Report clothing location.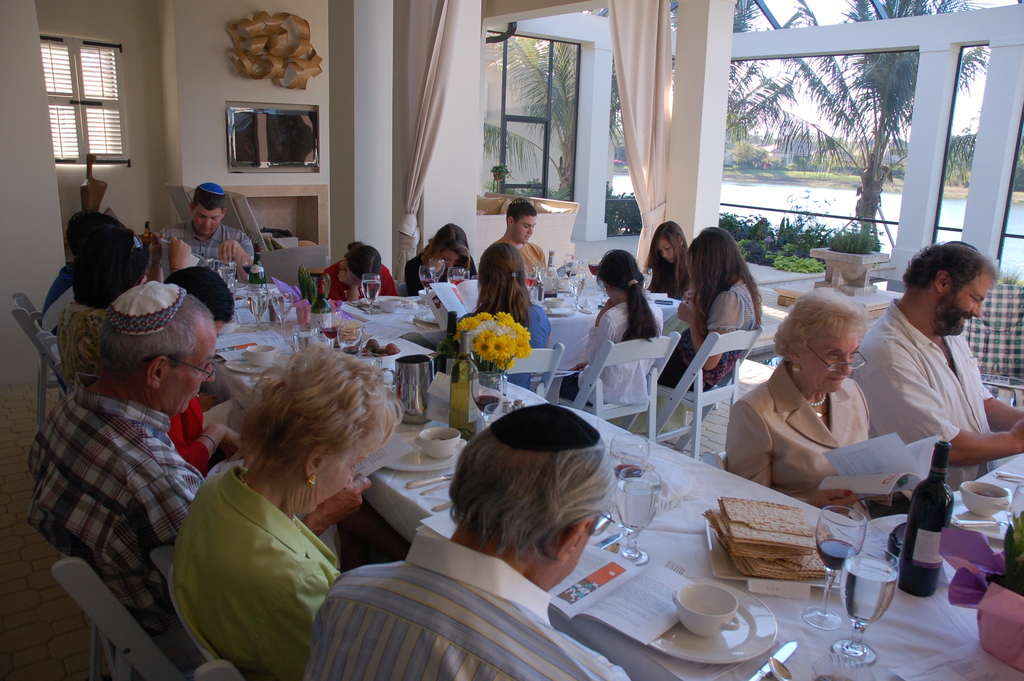
Report: <box>847,293,1000,486</box>.
